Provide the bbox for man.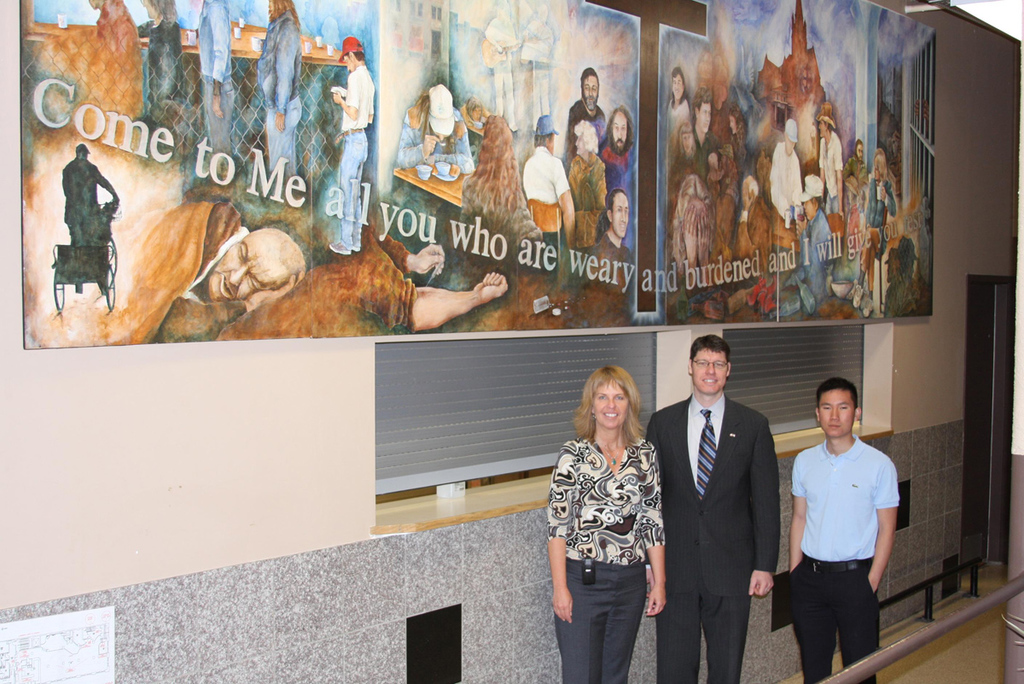
crop(811, 103, 845, 214).
